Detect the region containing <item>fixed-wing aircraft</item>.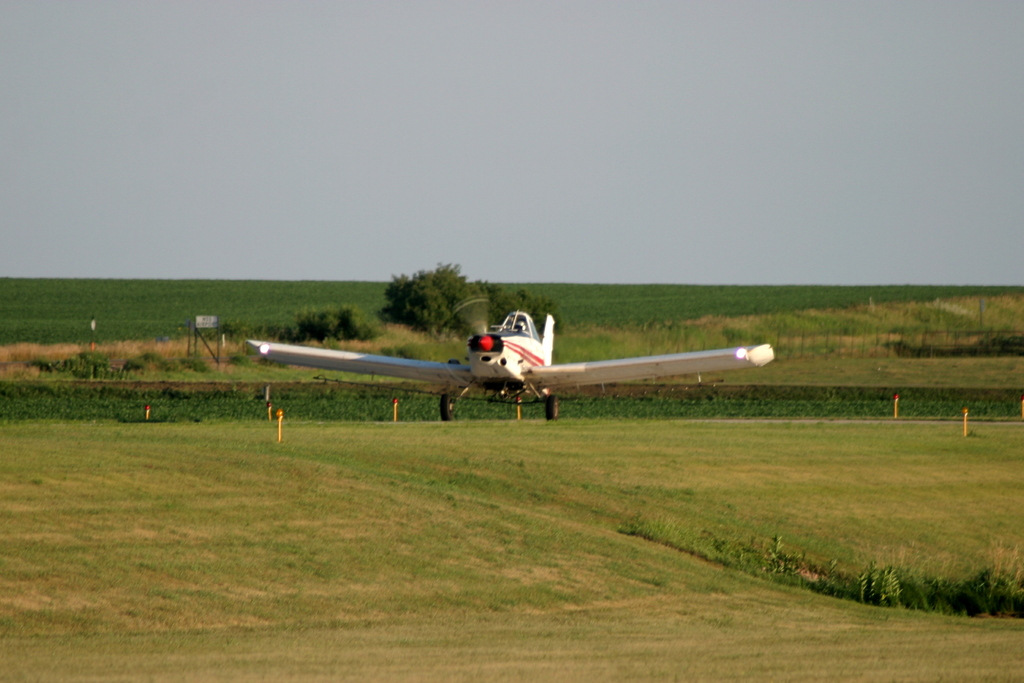
252 306 808 421.
